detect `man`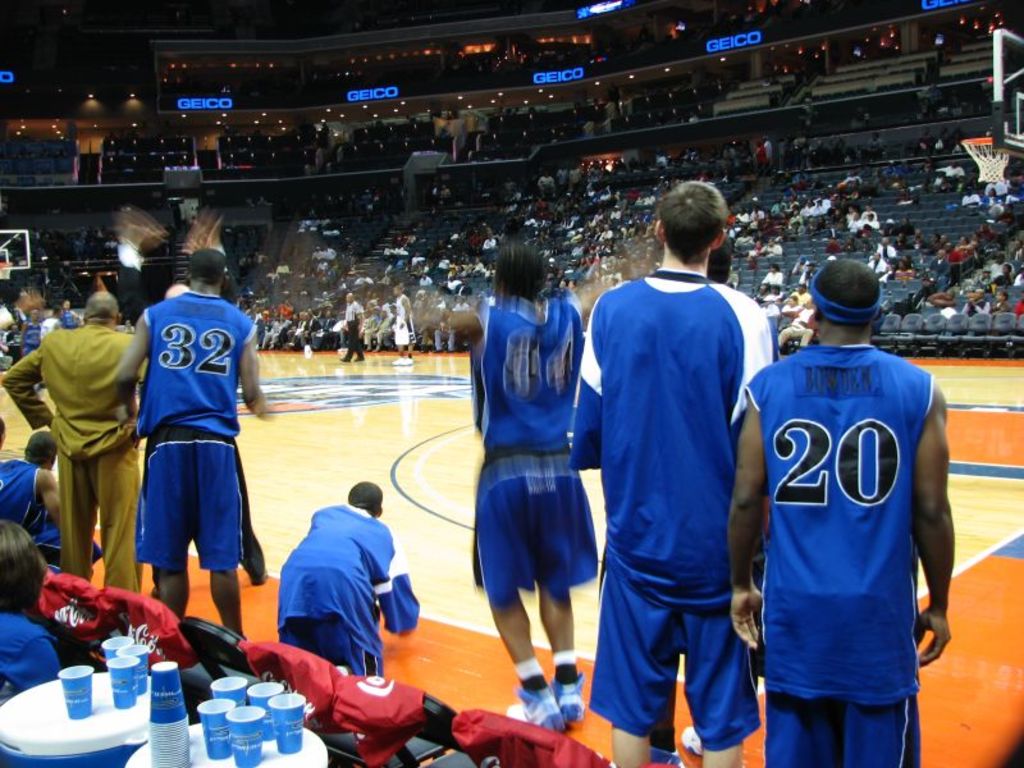
<box>106,244,268,639</box>
